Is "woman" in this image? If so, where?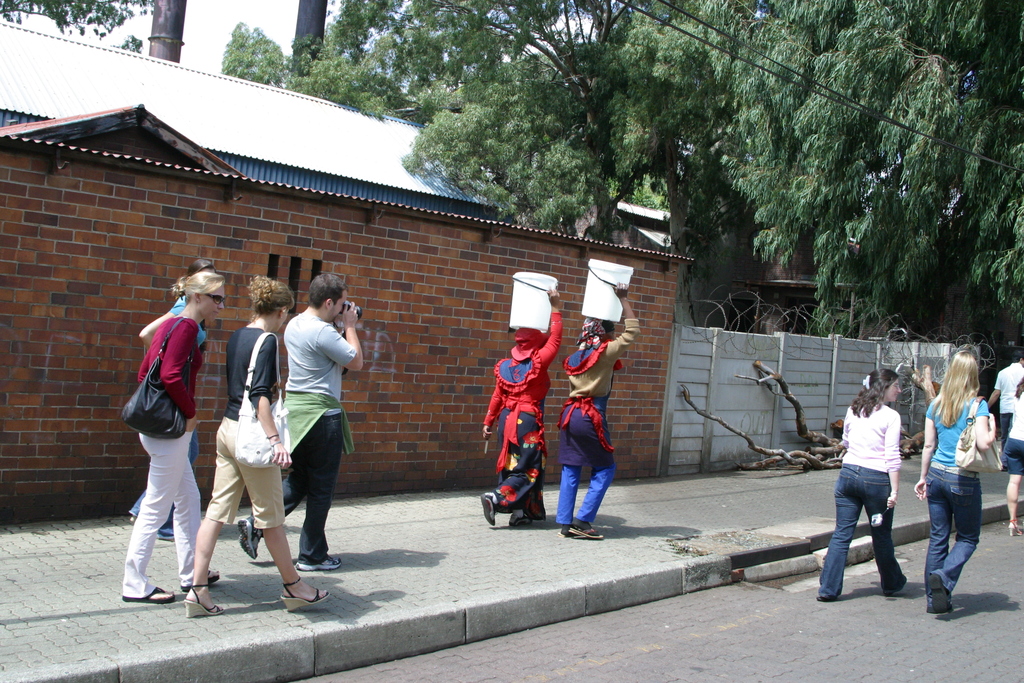
Yes, at box(1002, 377, 1021, 538).
